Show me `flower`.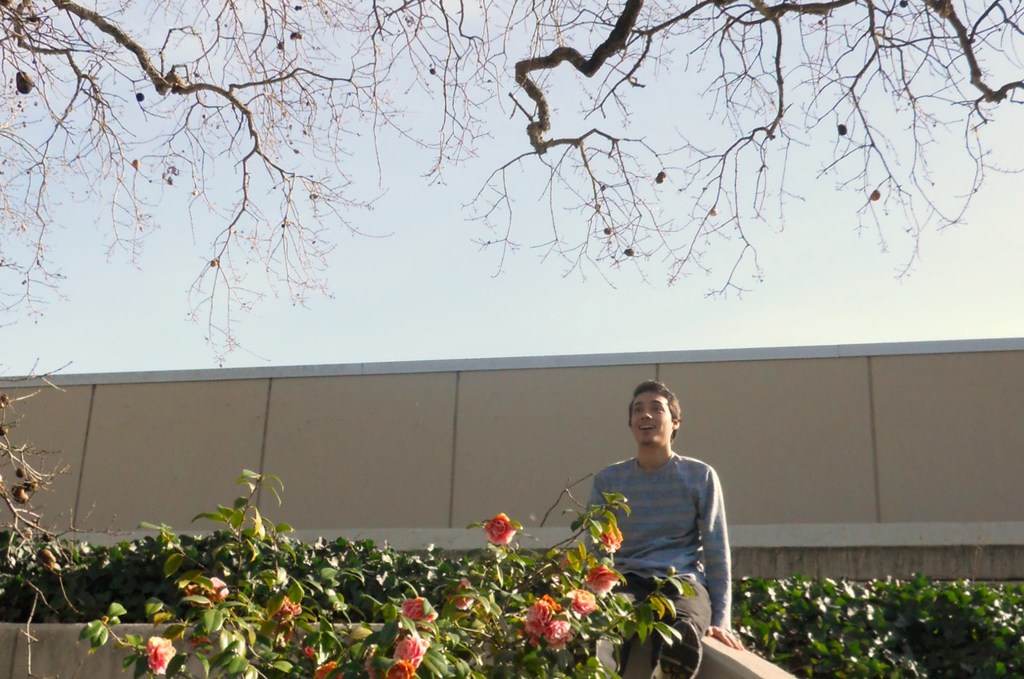
`flower` is here: l=524, t=600, r=553, b=634.
